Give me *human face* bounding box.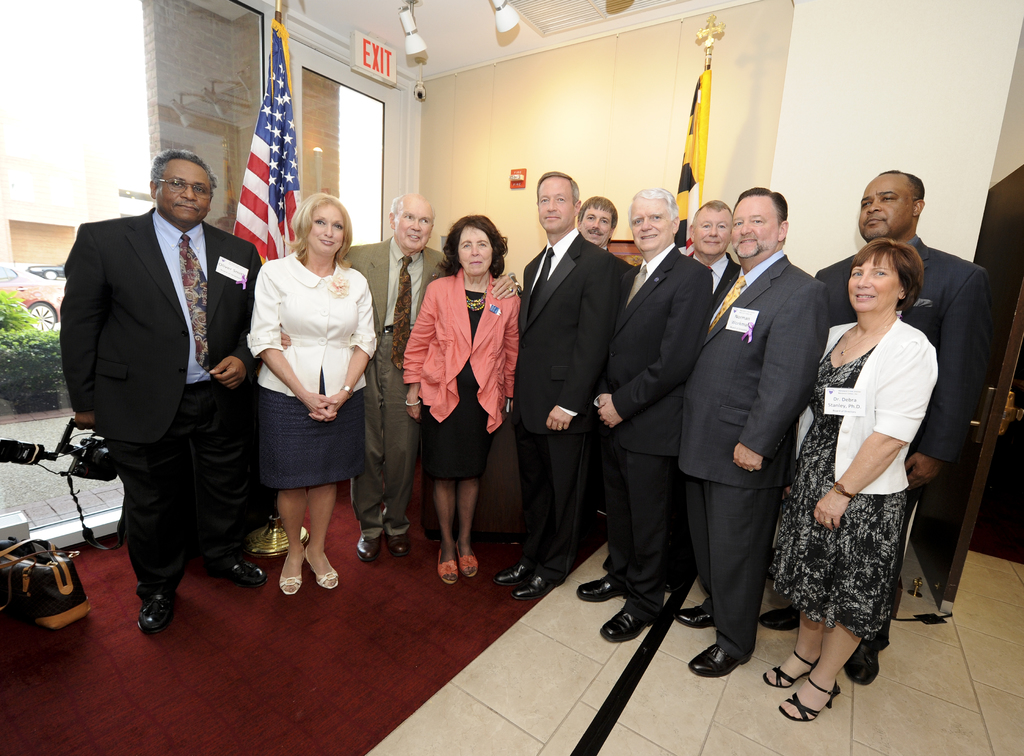
{"left": 301, "top": 202, "right": 350, "bottom": 254}.
